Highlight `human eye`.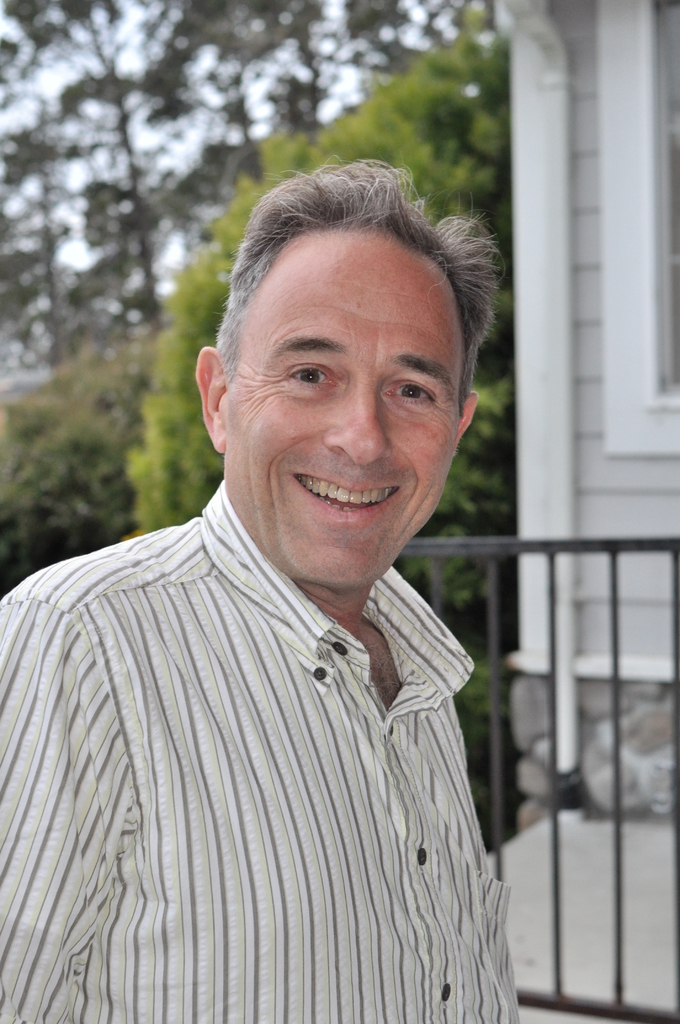
Highlighted region: (380, 380, 437, 406).
